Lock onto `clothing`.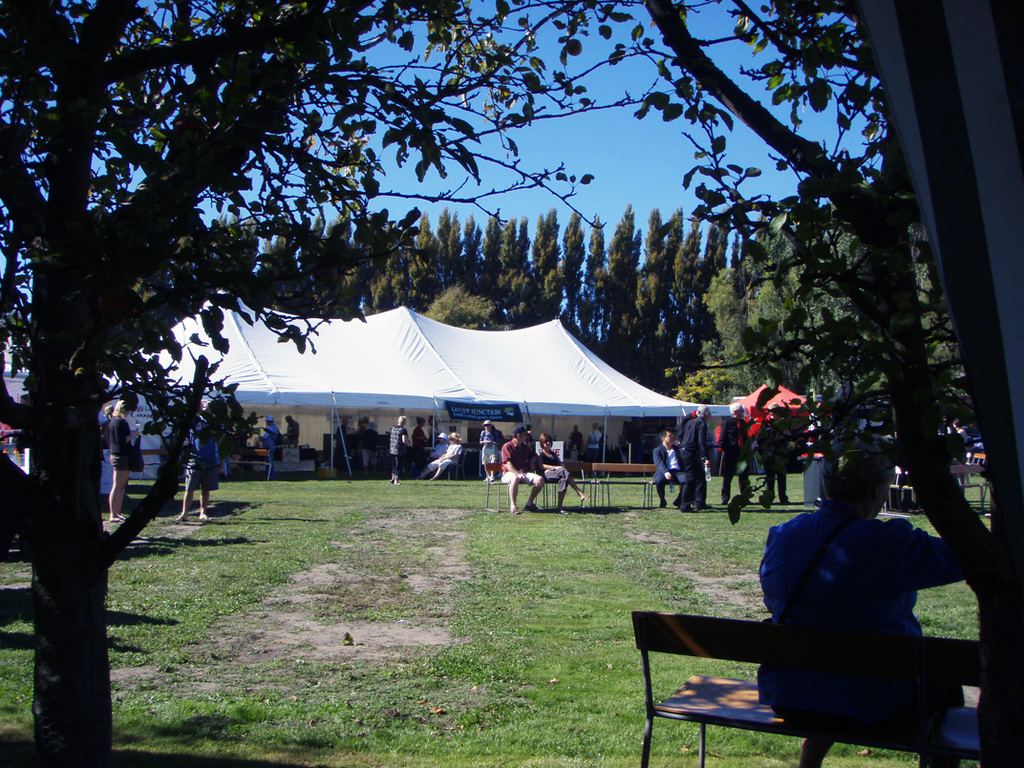
Locked: bbox=[182, 417, 222, 497].
